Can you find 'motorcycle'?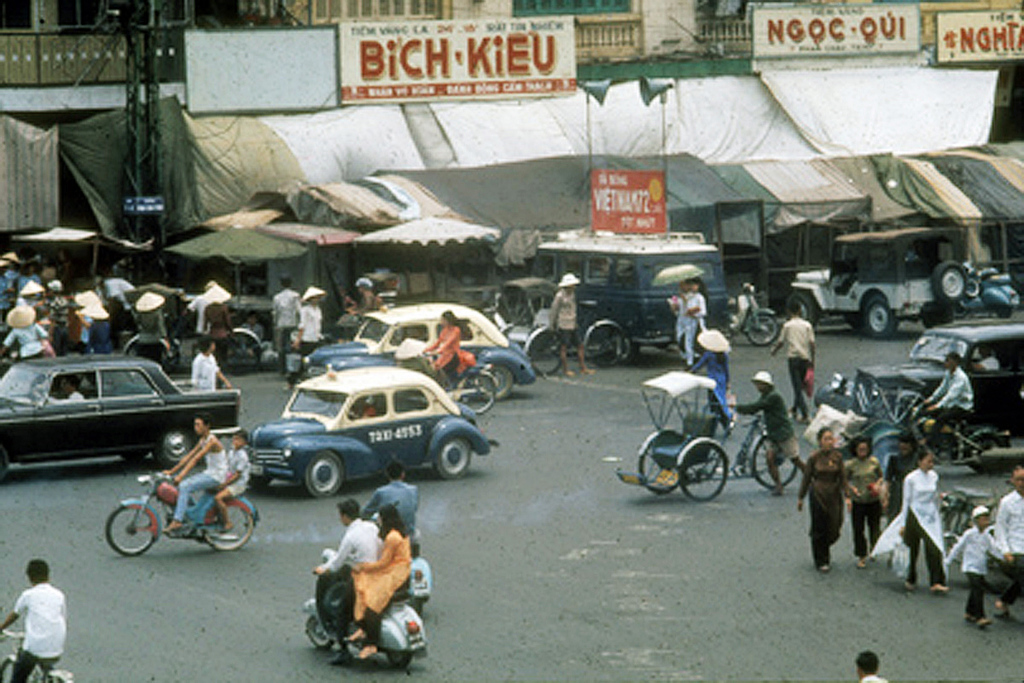
Yes, bounding box: (106, 472, 260, 552).
